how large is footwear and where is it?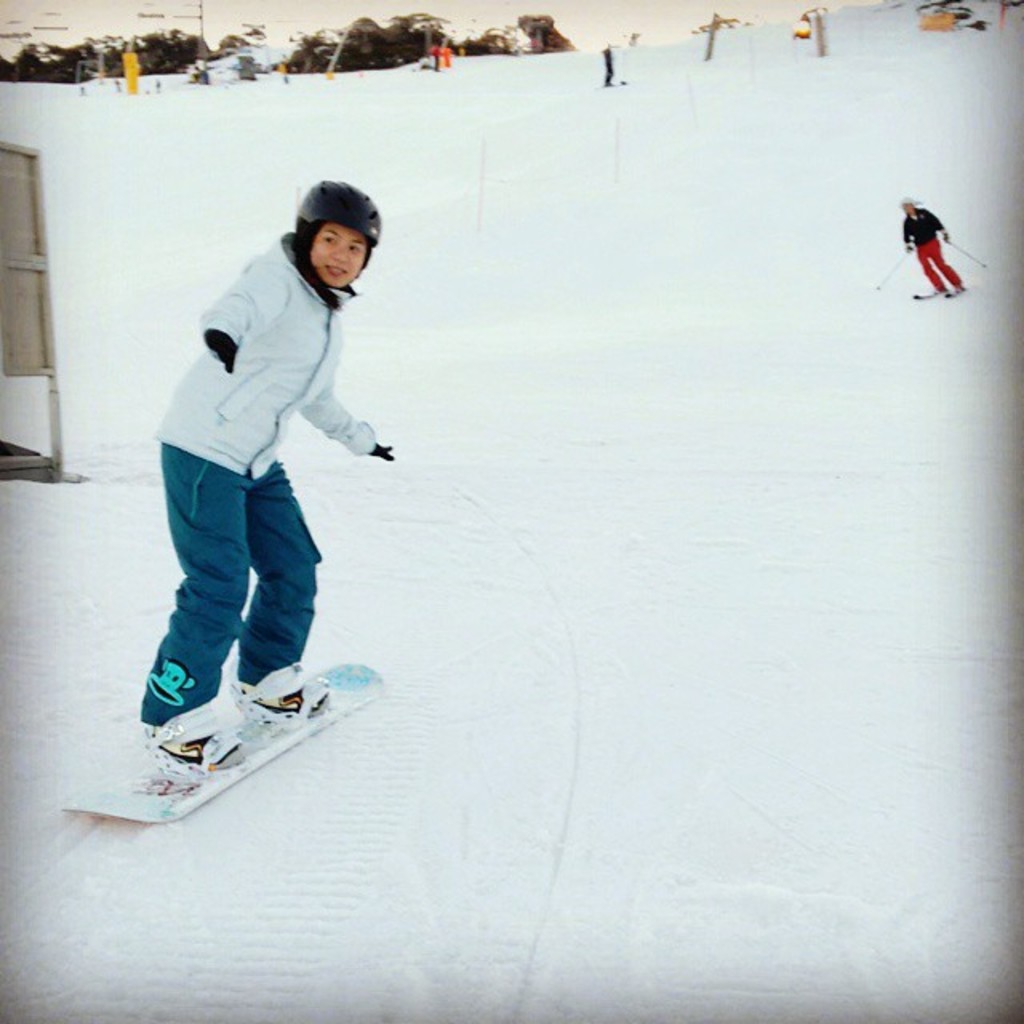
Bounding box: bbox(155, 715, 248, 781).
